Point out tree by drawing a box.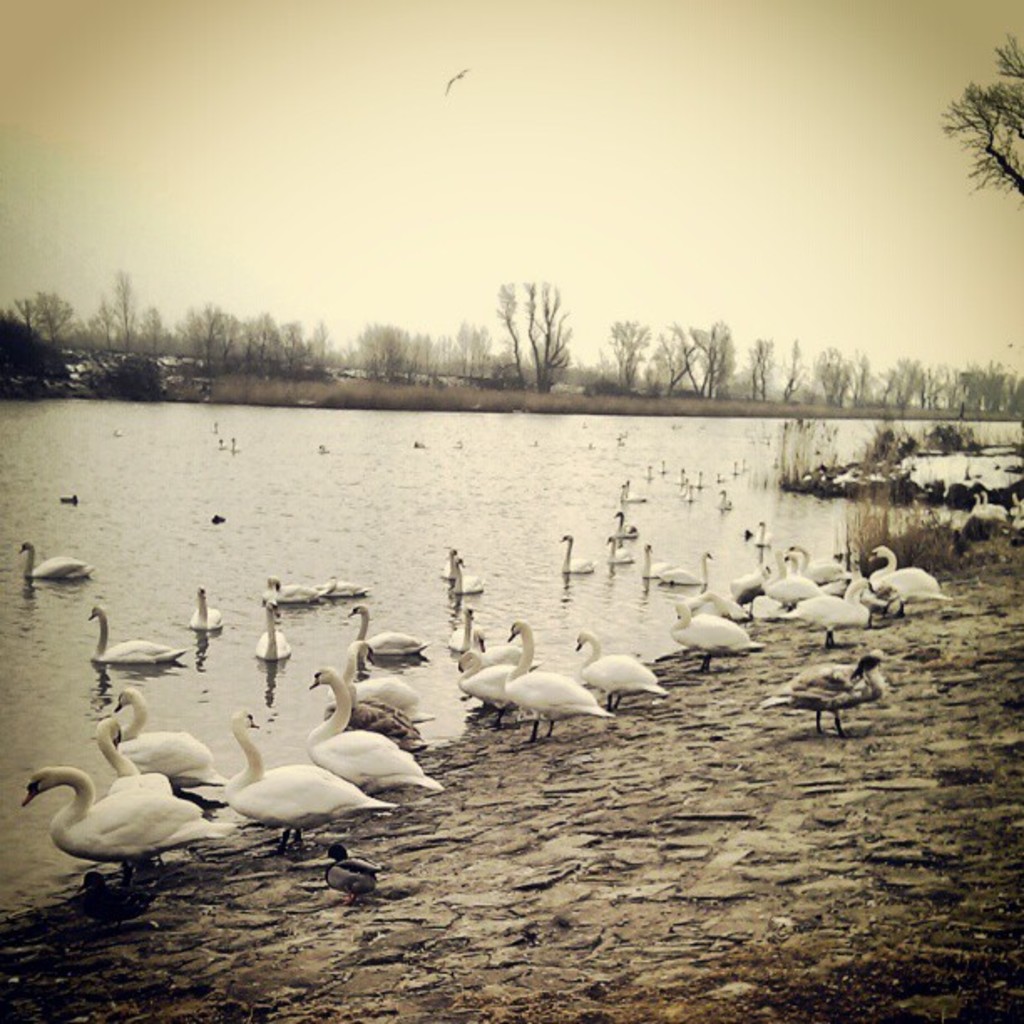
{"x1": 425, "y1": 316, "x2": 515, "y2": 373}.
